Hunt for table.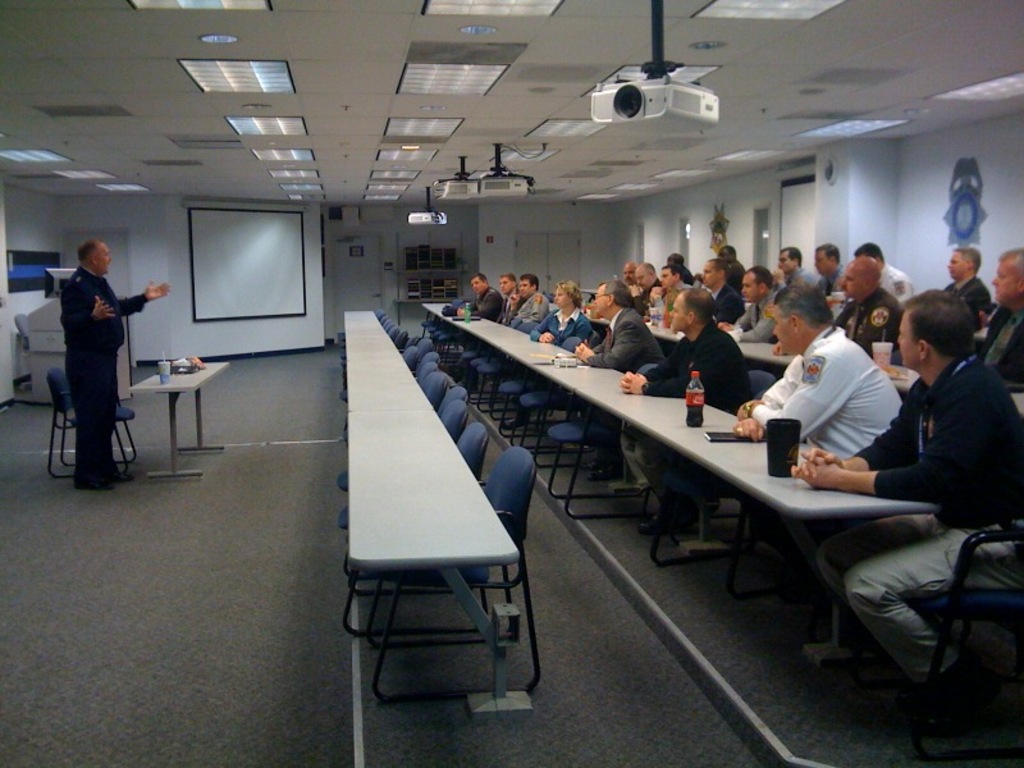
Hunted down at 131/362/230/479.
